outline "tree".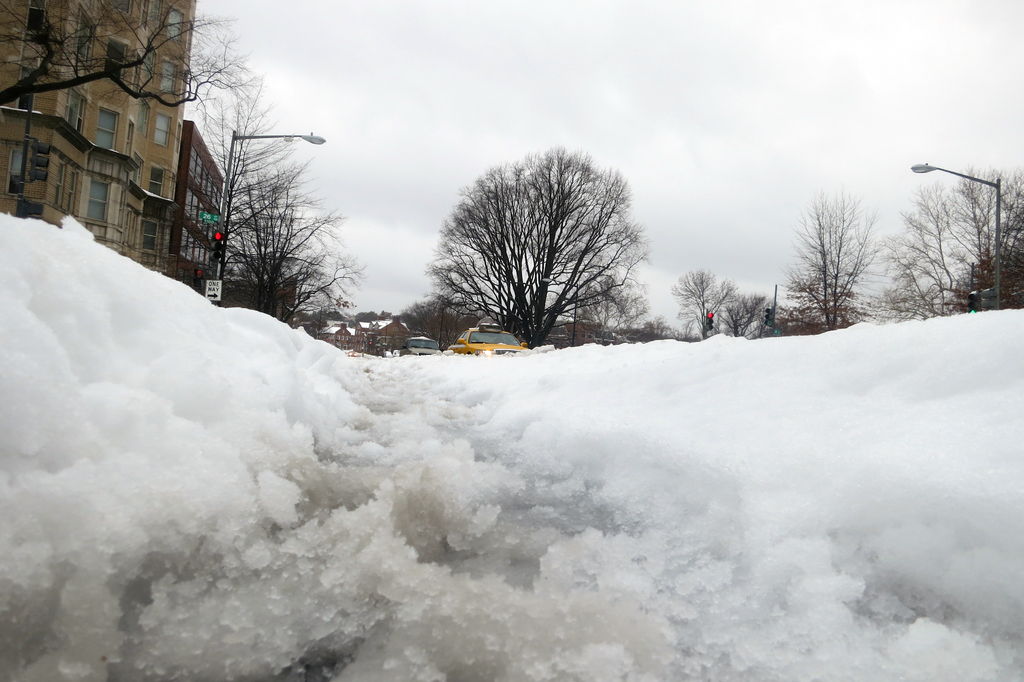
Outline: region(780, 188, 877, 326).
